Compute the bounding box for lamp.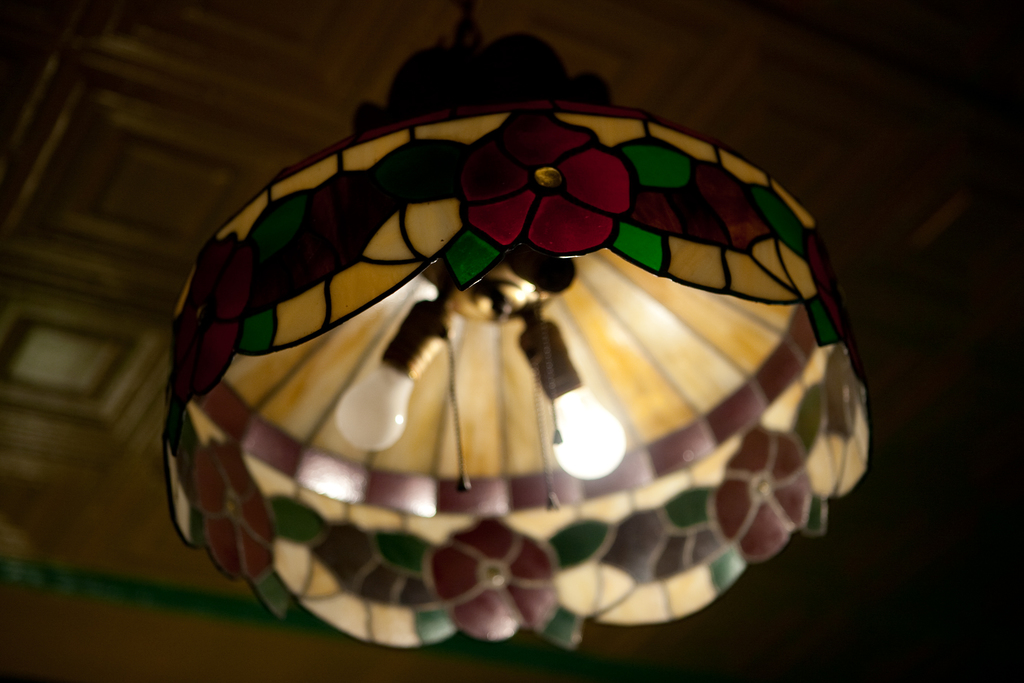
box(51, 0, 893, 666).
